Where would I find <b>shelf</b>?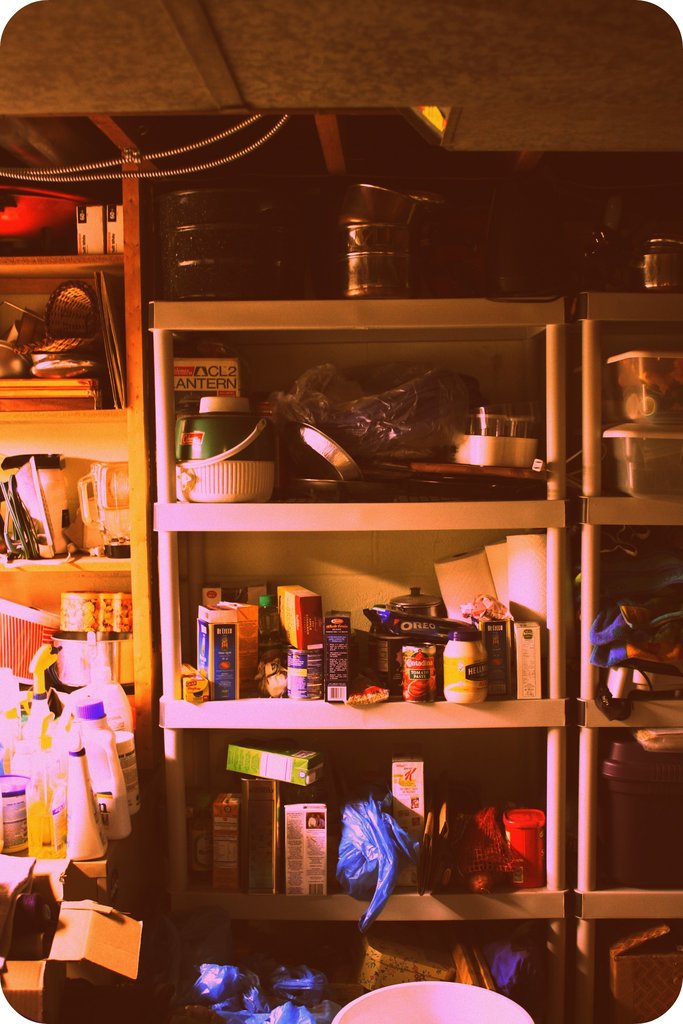
At l=564, t=292, r=682, b=1023.
